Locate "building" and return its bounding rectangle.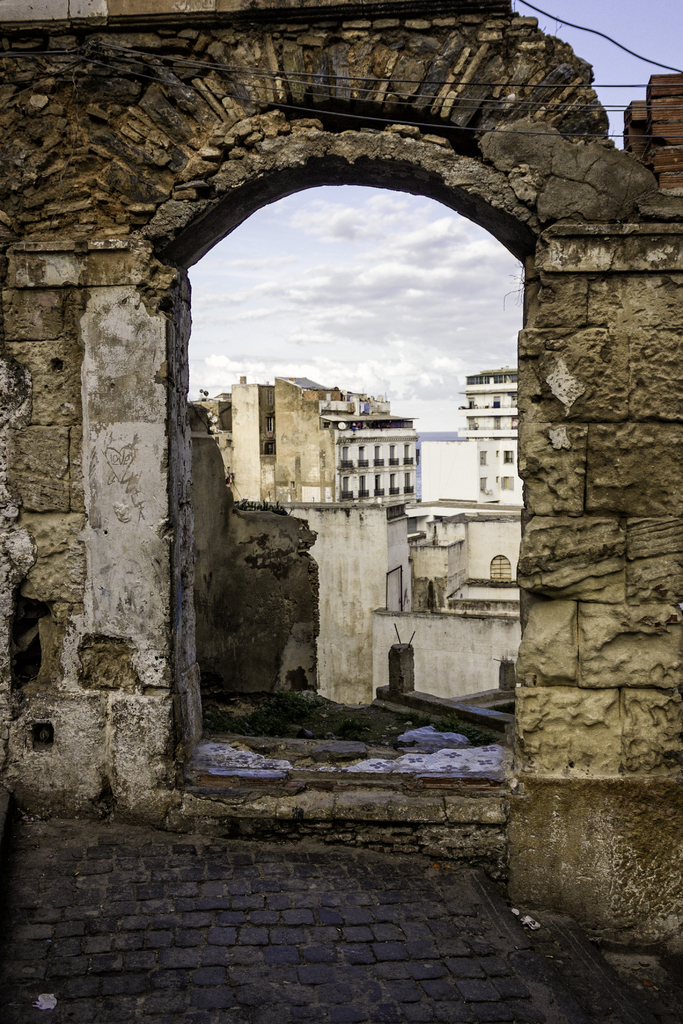
293/500/519/713.
